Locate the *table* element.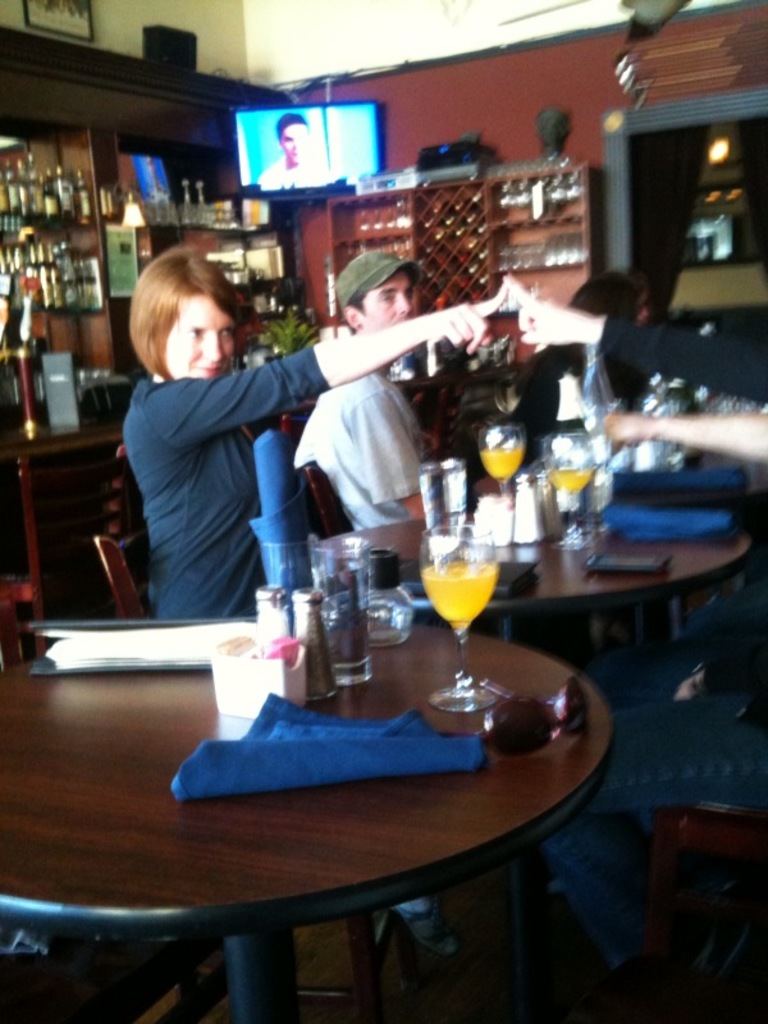
Element bbox: x1=0 y1=424 x2=125 y2=598.
